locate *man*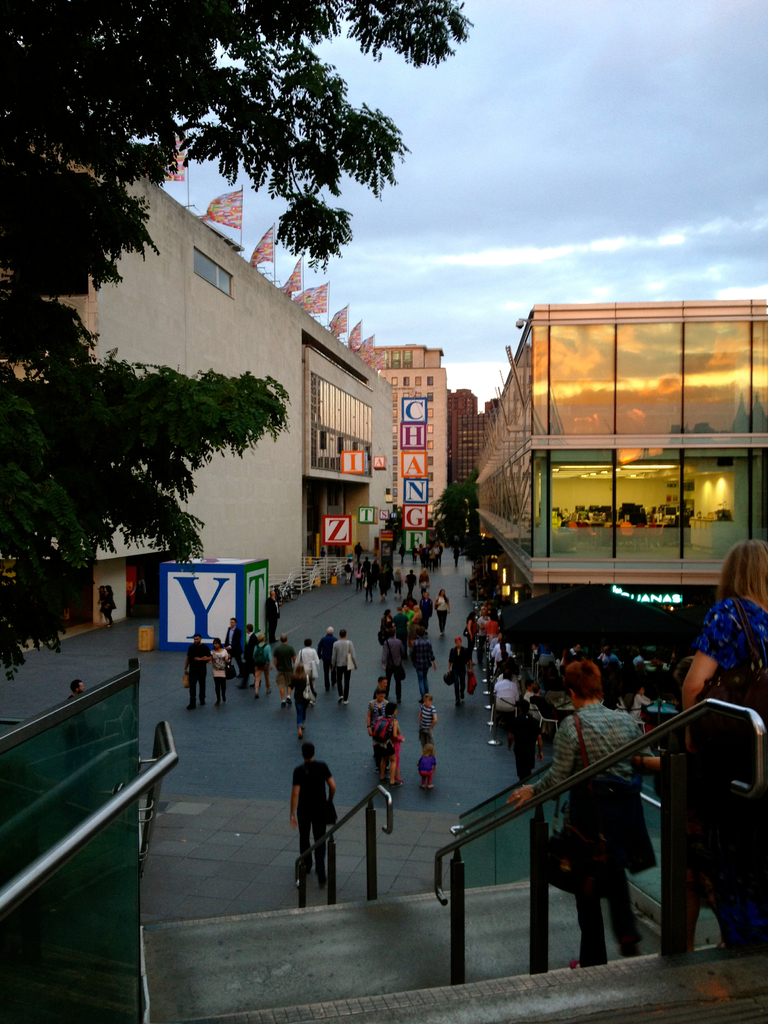
(x1=226, y1=630, x2=248, y2=687)
